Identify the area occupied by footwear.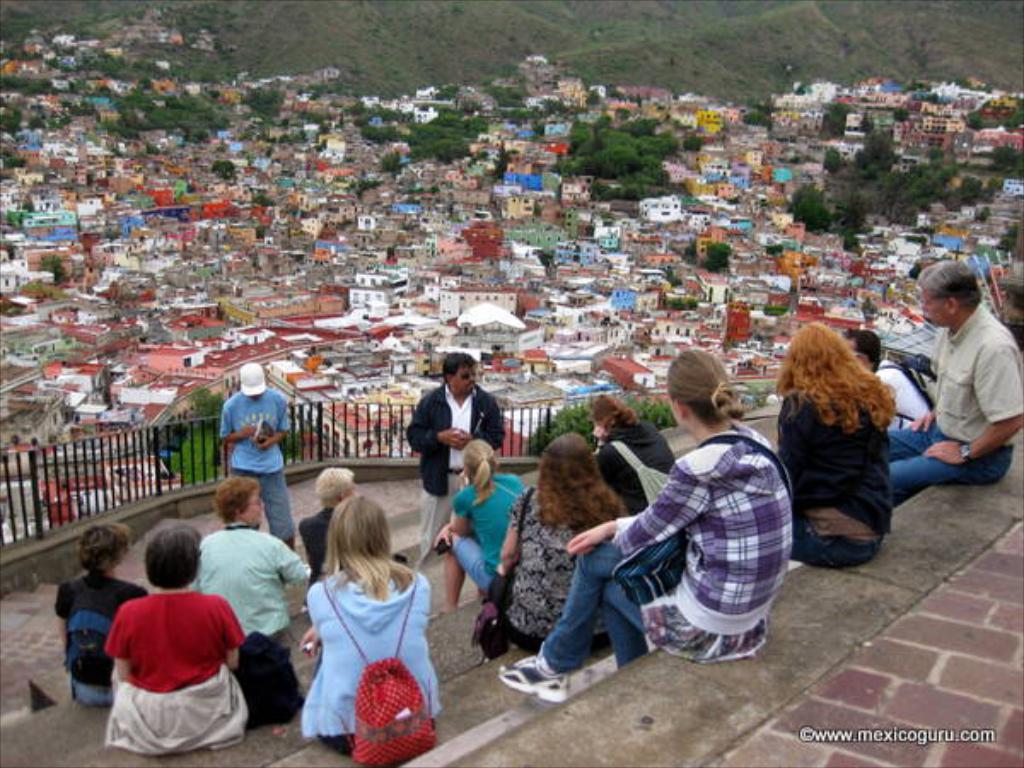
Area: [left=500, top=652, right=582, bottom=724].
